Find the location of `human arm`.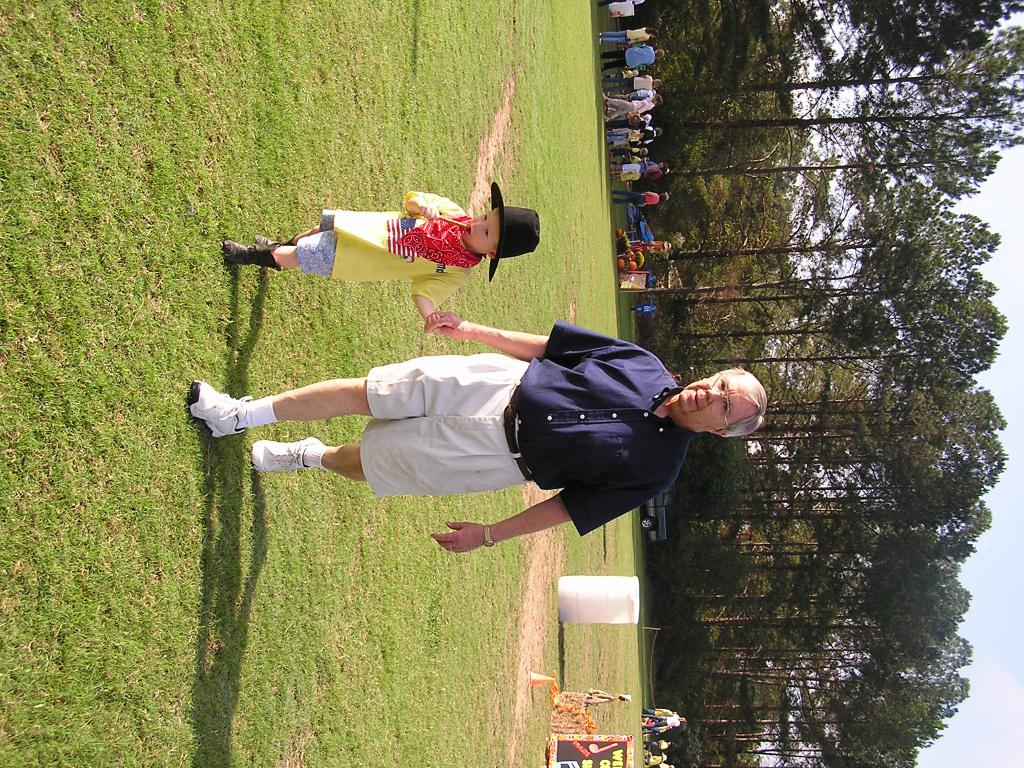
Location: box=[642, 166, 660, 170].
